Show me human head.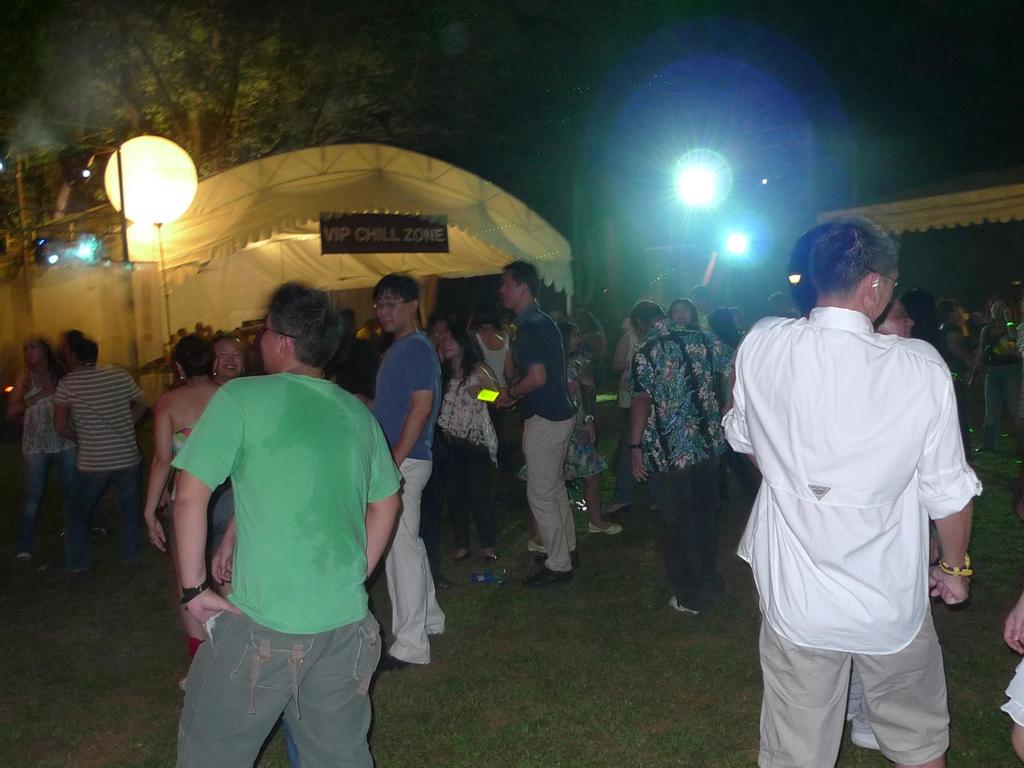
human head is here: bbox=[691, 283, 710, 308].
